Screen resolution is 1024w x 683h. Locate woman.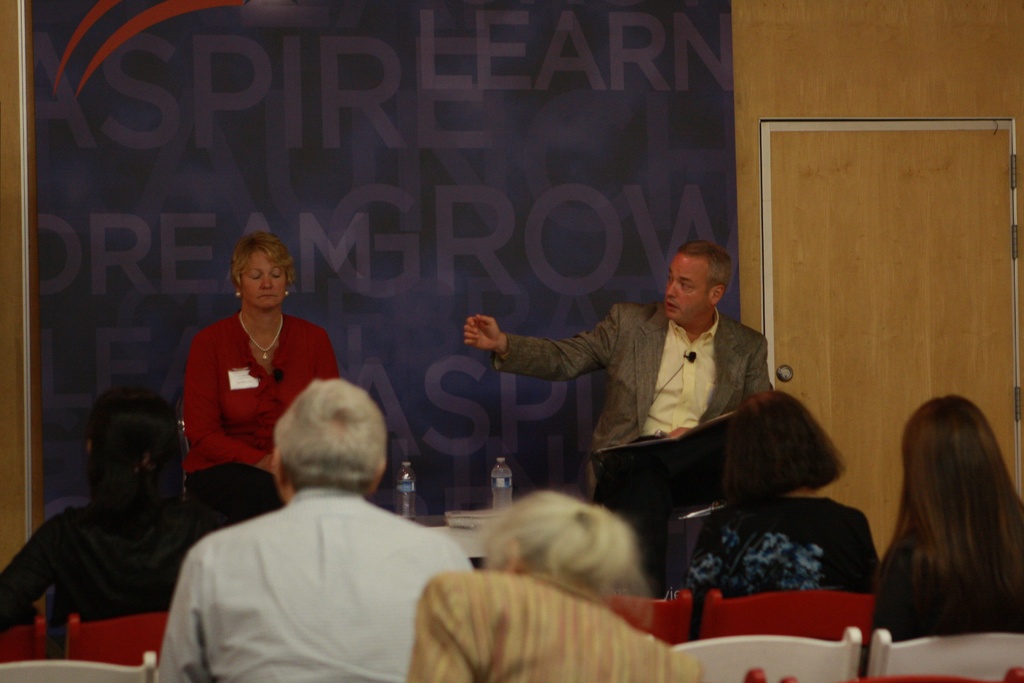
(0, 381, 255, 641).
